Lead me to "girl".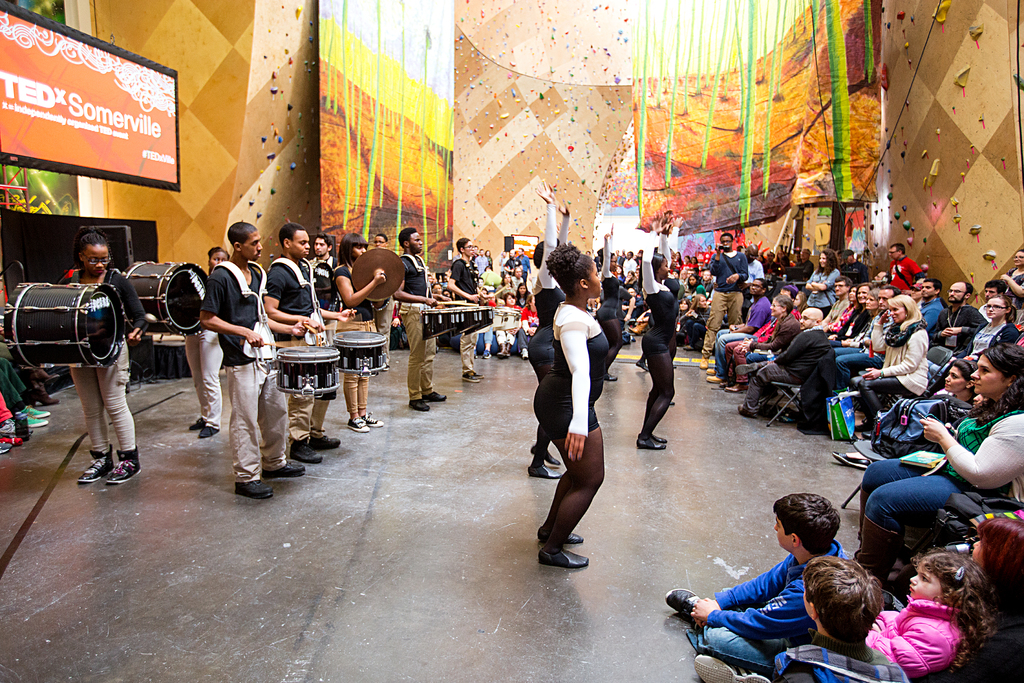
Lead to [971, 293, 1018, 355].
